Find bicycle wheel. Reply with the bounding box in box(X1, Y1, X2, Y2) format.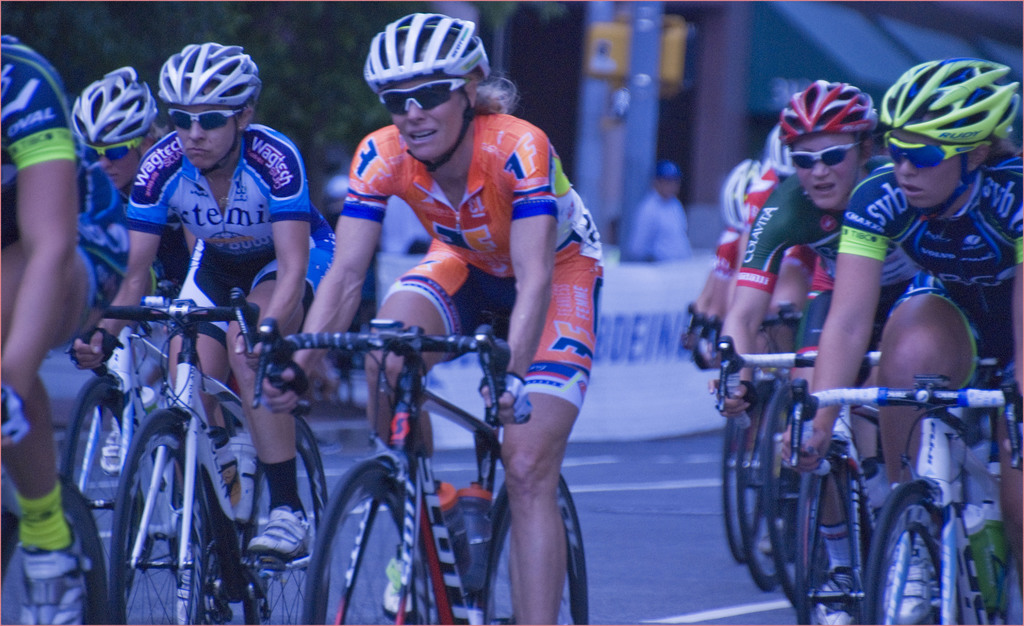
box(0, 472, 107, 625).
